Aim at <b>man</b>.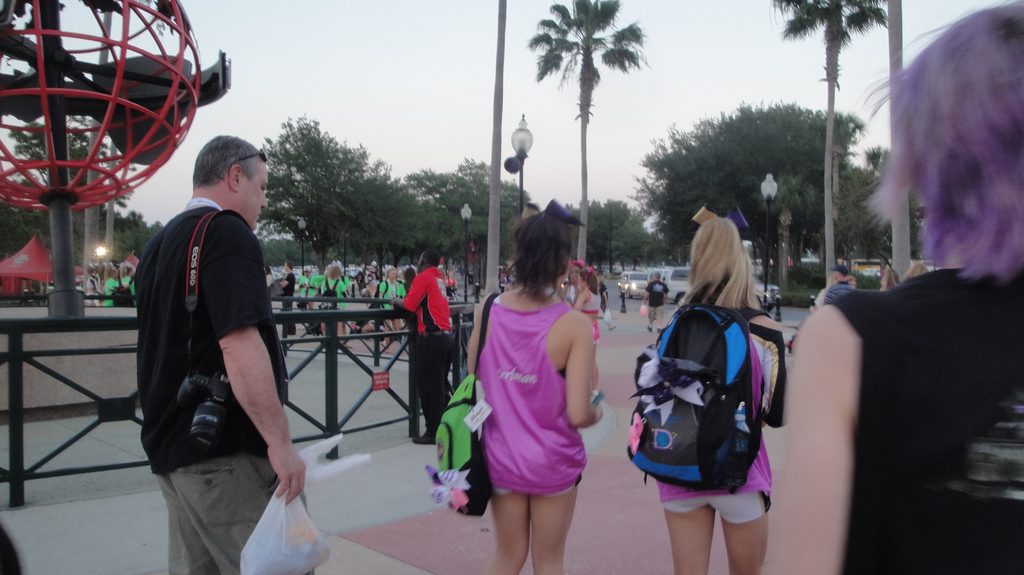
Aimed at 388,248,465,441.
